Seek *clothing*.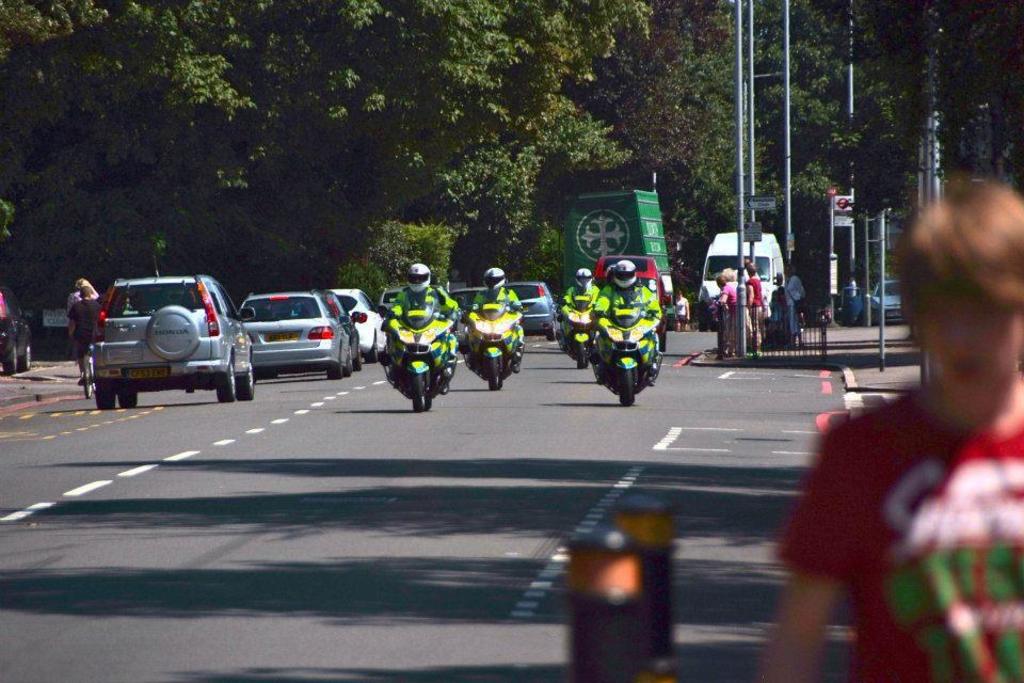
(772,383,1023,682).
